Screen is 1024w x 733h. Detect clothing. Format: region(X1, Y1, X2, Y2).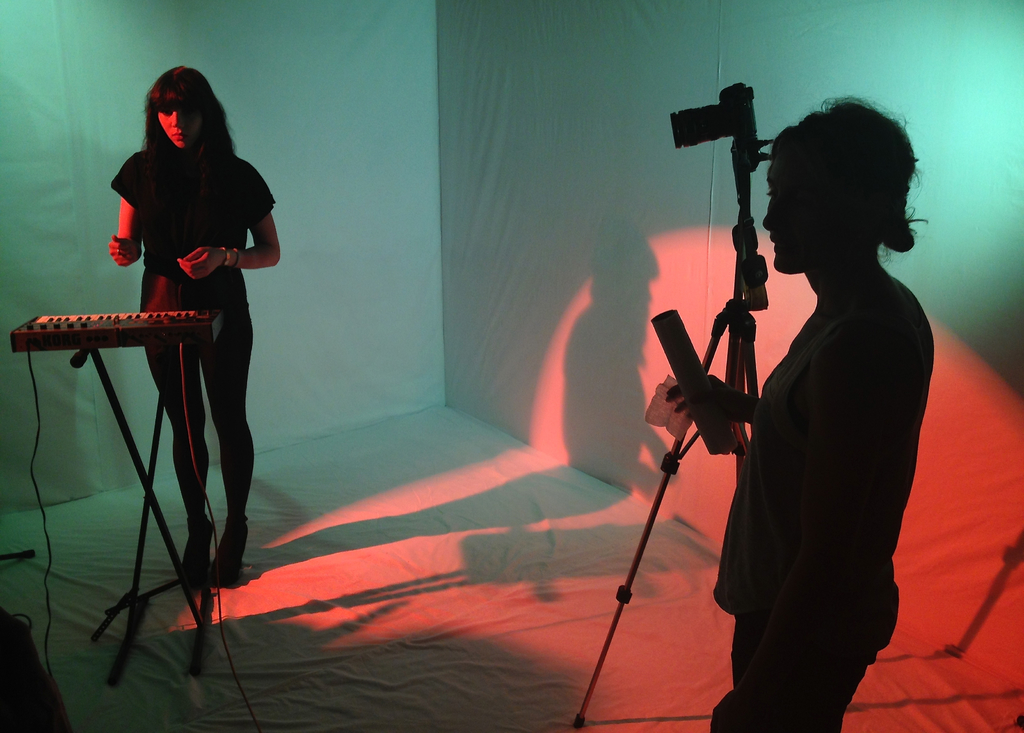
region(704, 268, 898, 725).
